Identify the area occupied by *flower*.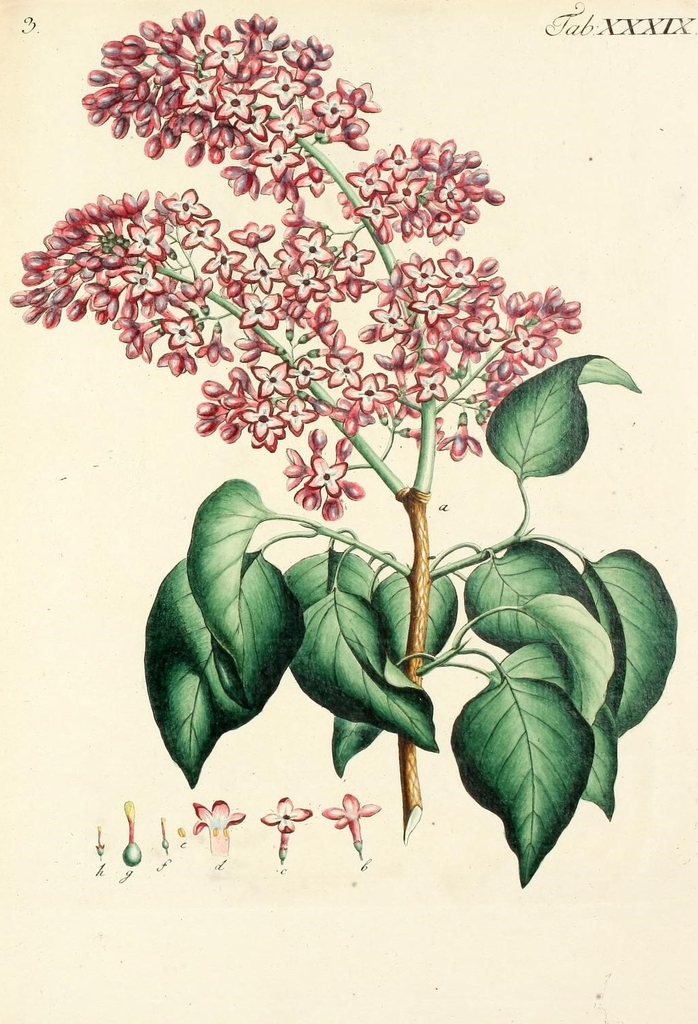
Area: select_region(338, 79, 378, 114).
